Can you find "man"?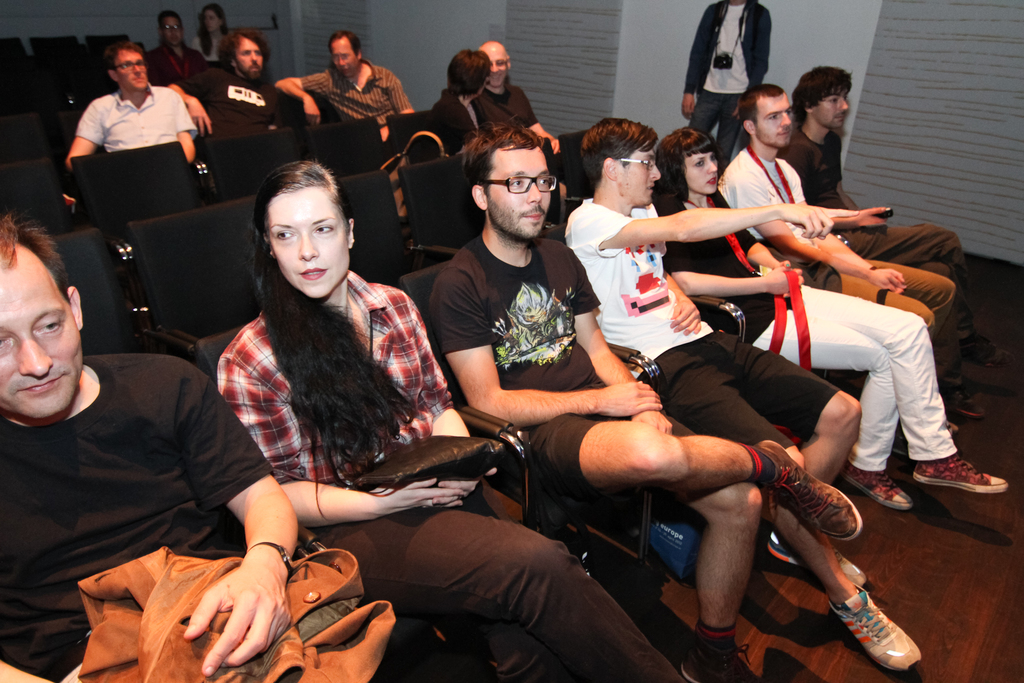
Yes, bounding box: box(561, 115, 929, 680).
